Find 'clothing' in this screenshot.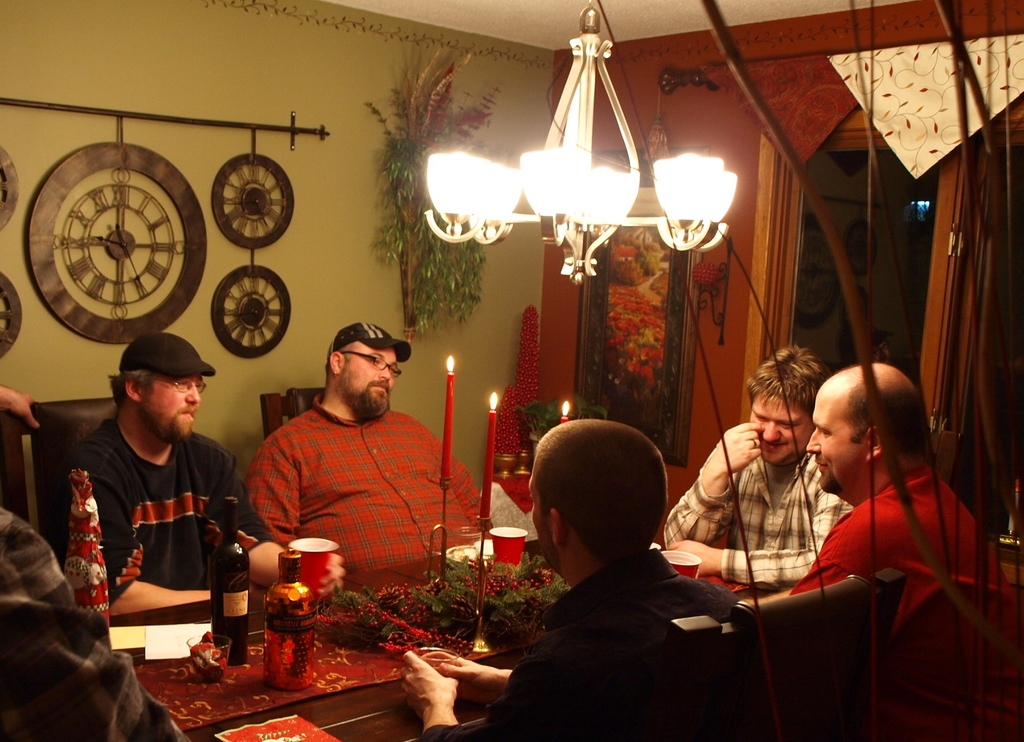
The bounding box for 'clothing' is 243 391 490 572.
